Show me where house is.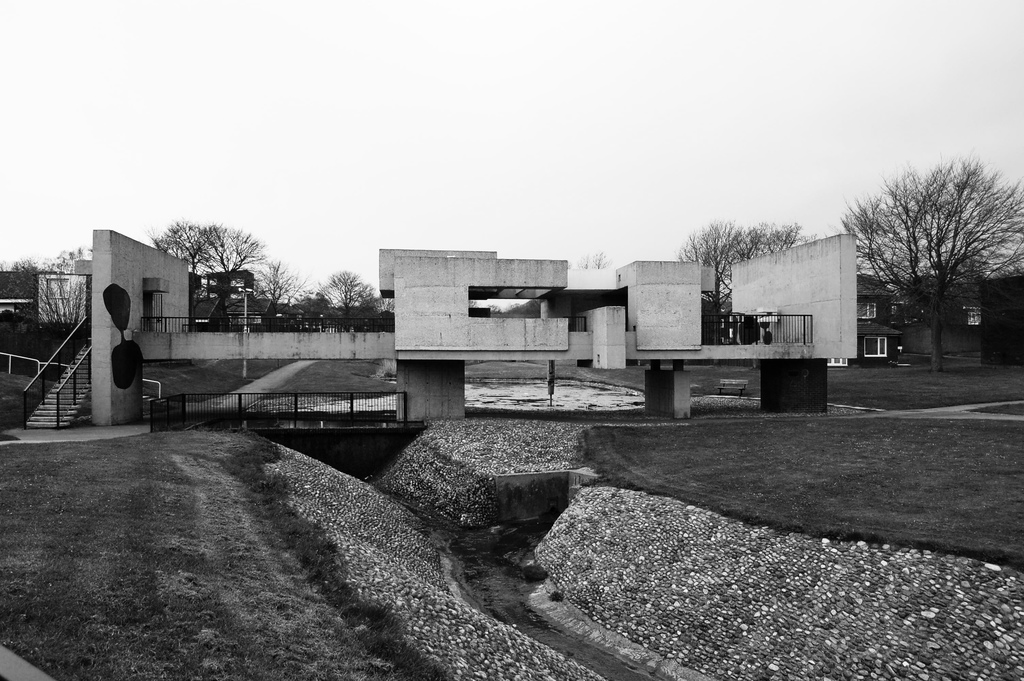
house is at [left=375, top=233, right=563, bottom=428].
